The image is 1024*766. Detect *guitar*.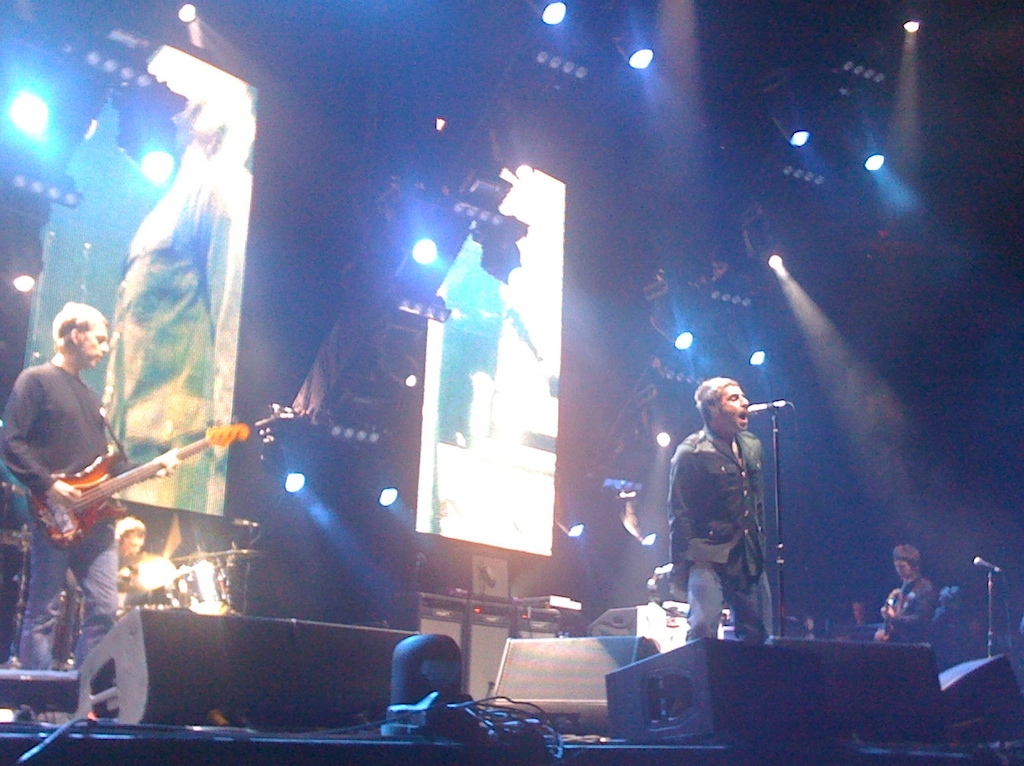
Detection: 869:587:902:647.
